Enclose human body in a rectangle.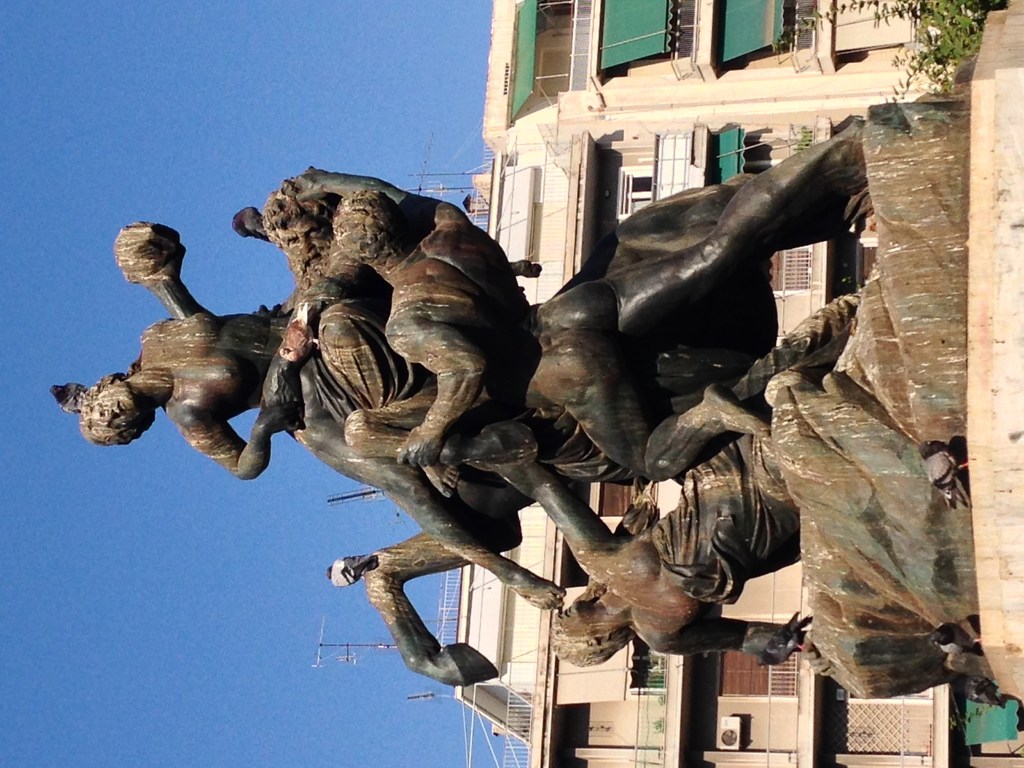
<bbox>525, 468, 800, 672</bbox>.
